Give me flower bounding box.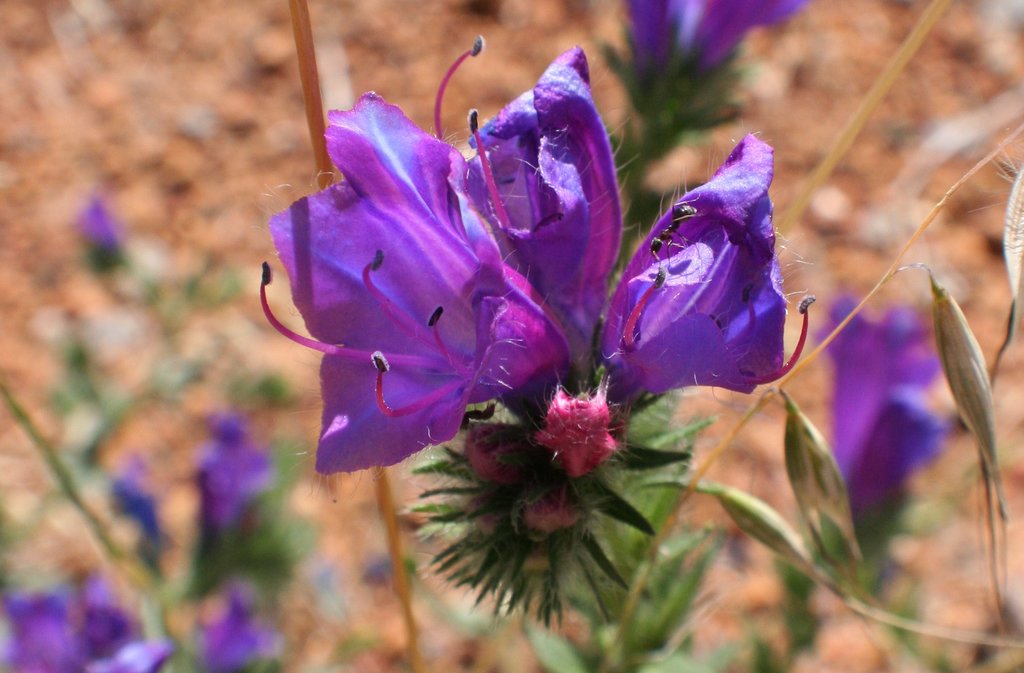
{"x1": 113, "y1": 454, "x2": 166, "y2": 549}.
